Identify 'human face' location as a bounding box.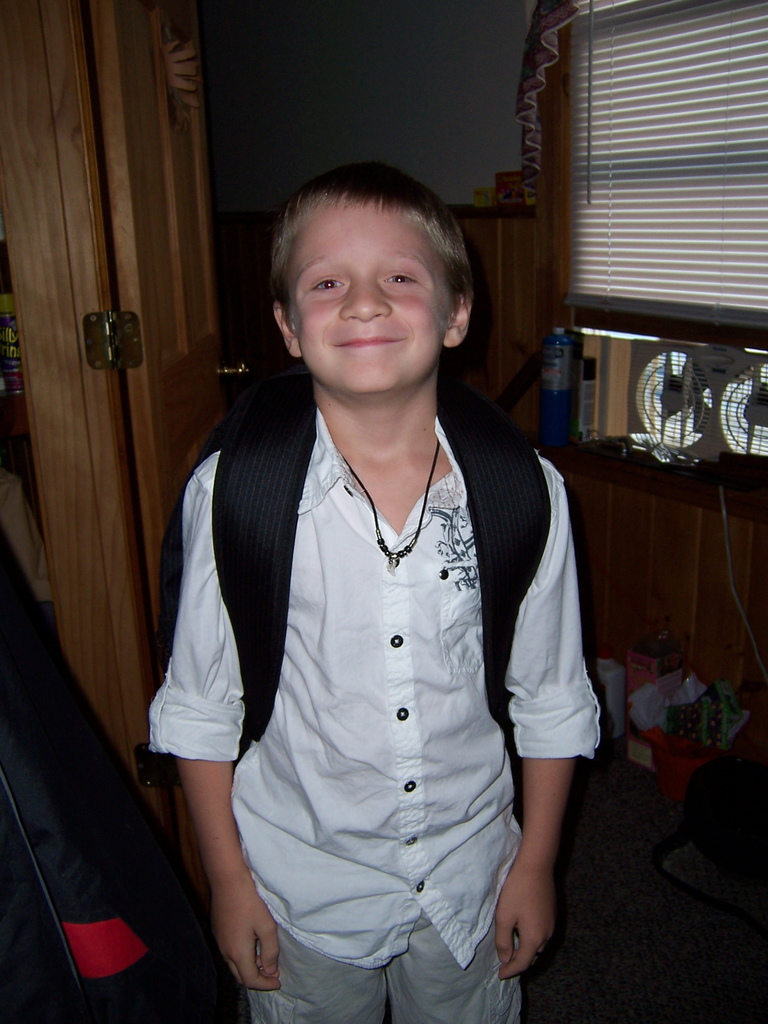
<box>280,199,452,395</box>.
